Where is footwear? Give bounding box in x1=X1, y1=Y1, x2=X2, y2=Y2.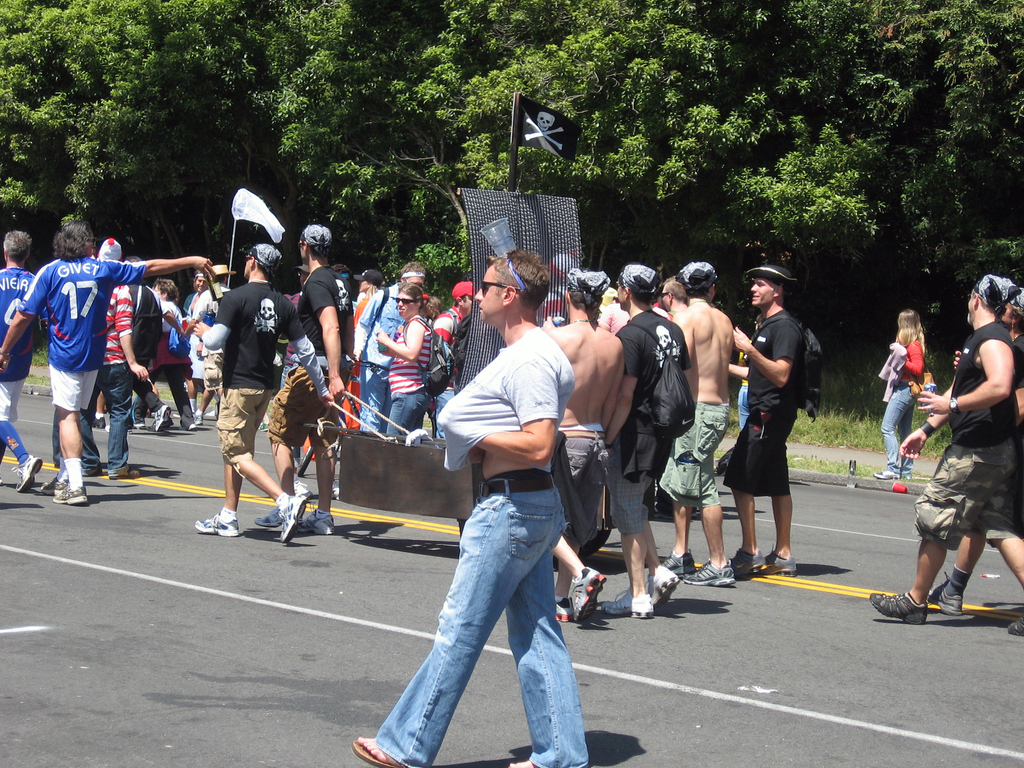
x1=254, y1=506, x2=285, y2=526.
